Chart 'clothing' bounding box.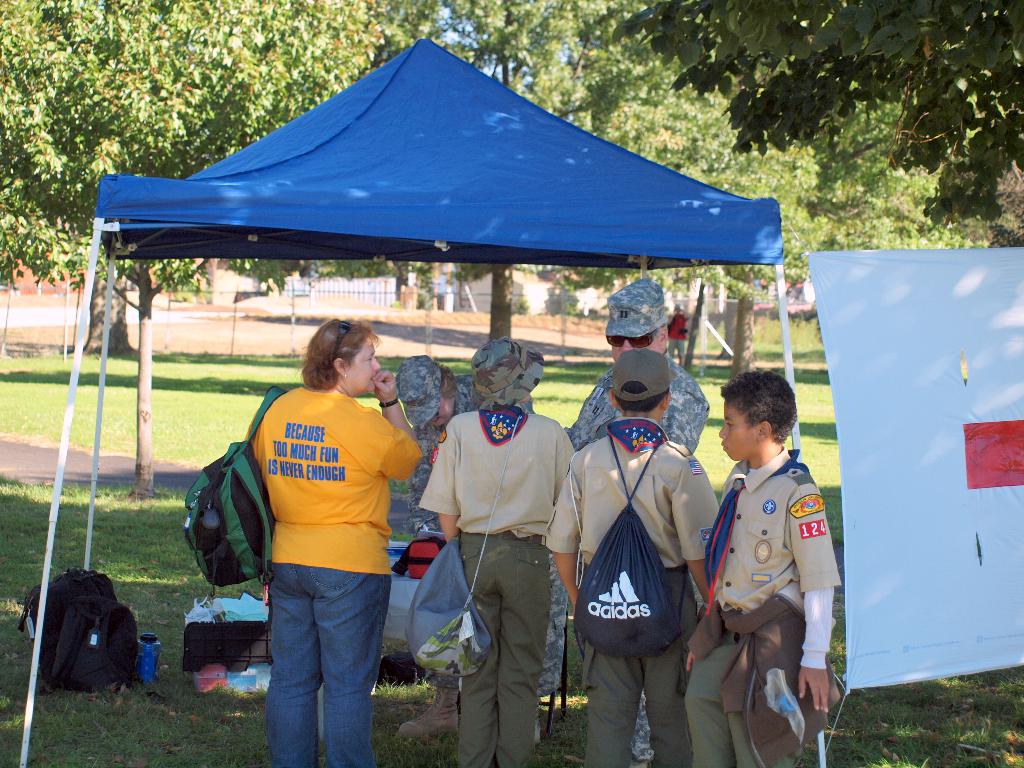
Charted: select_region(571, 348, 710, 764).
